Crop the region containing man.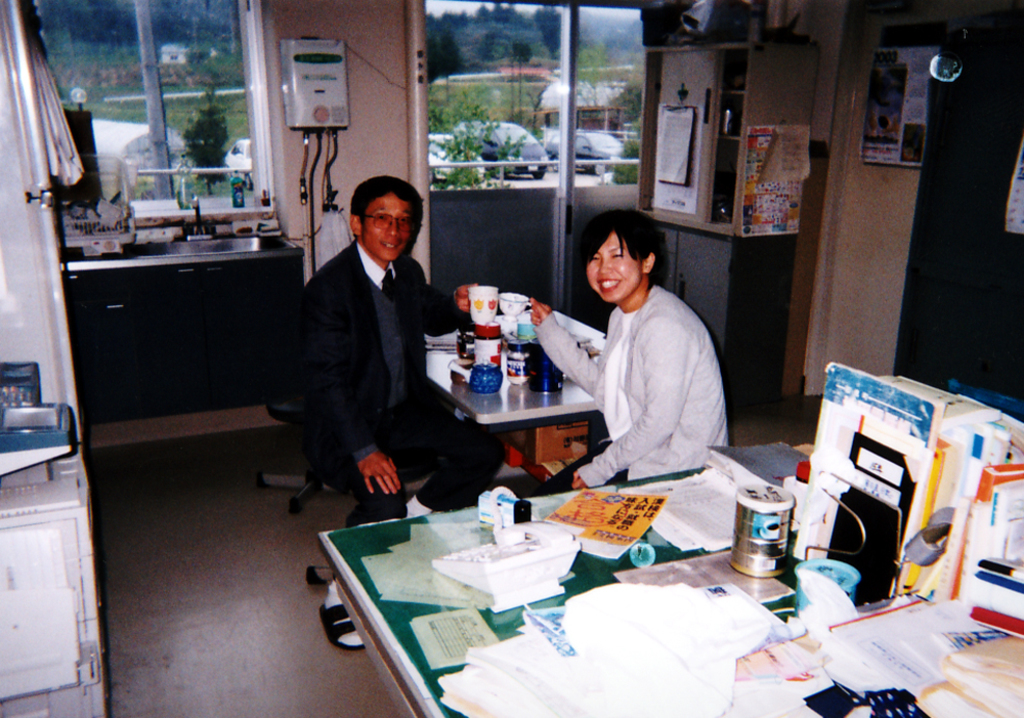
Crop region: {"x1": 272, "y1": 158, "x2": 479, "y2": 534}.
